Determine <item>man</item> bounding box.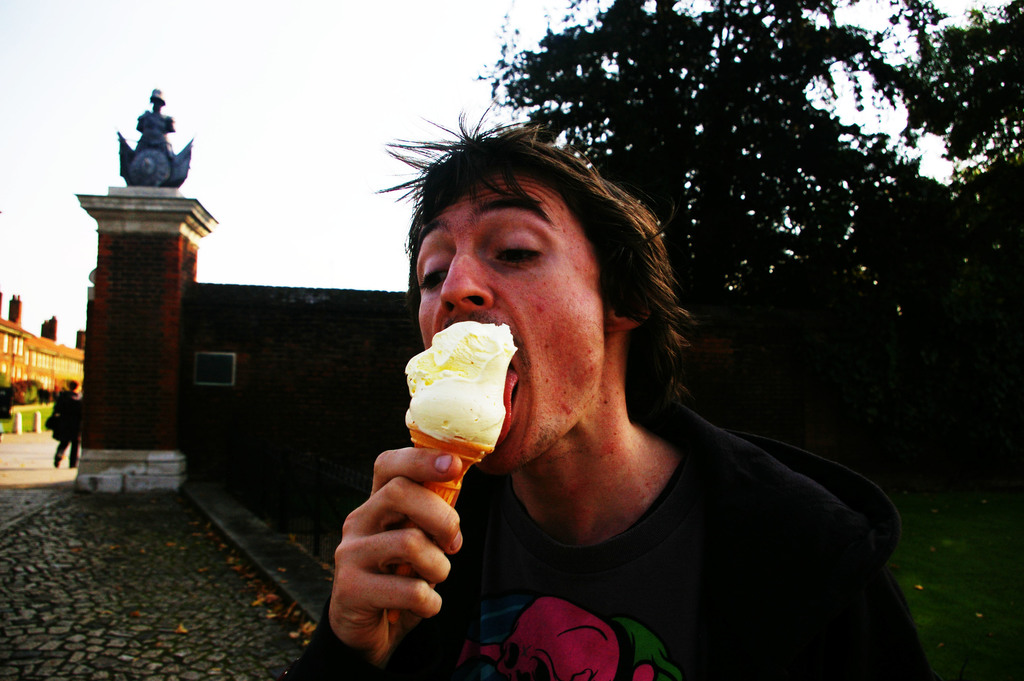
Determined: region(362, 129, 822, 680).
